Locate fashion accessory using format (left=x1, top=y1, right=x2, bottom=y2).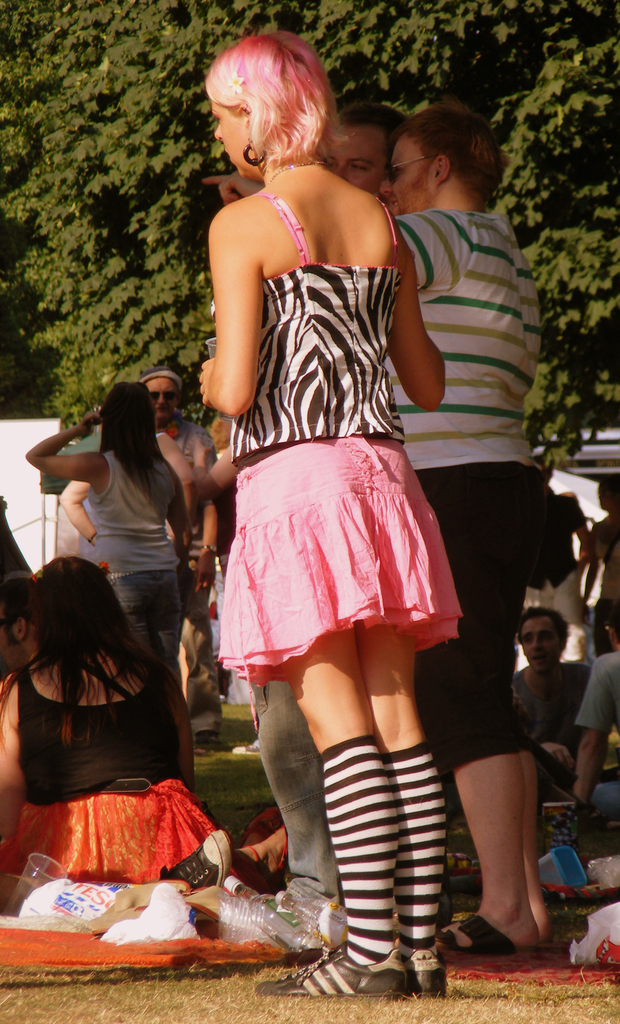
(left=154, top=833, right=232, bottom=892).
